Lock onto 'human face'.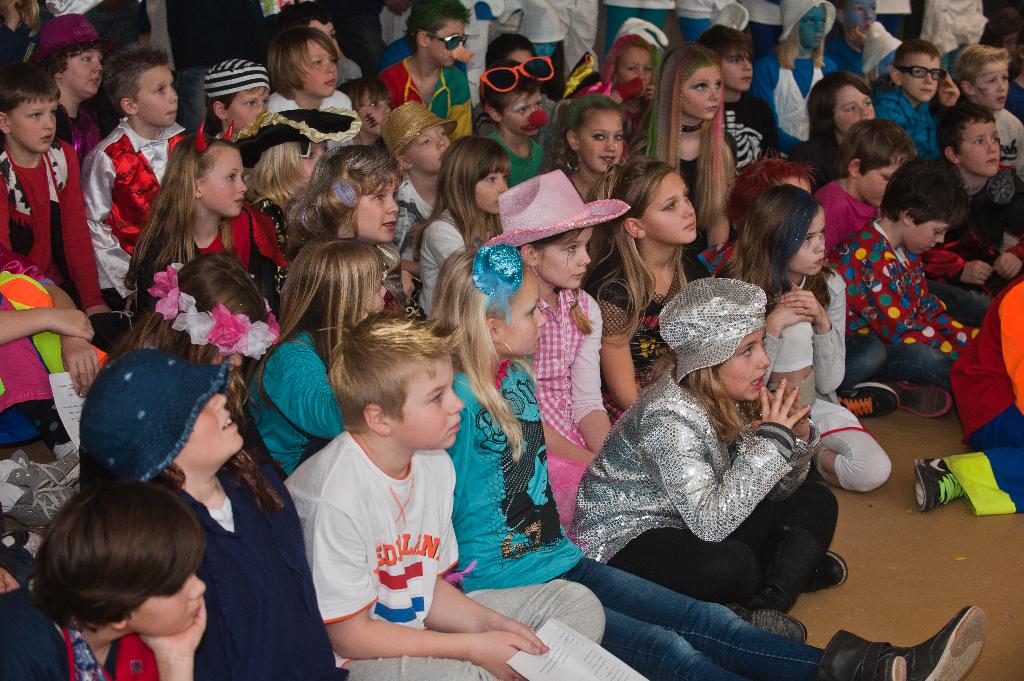
Locked: select_region(412, 129, 449, 171).
